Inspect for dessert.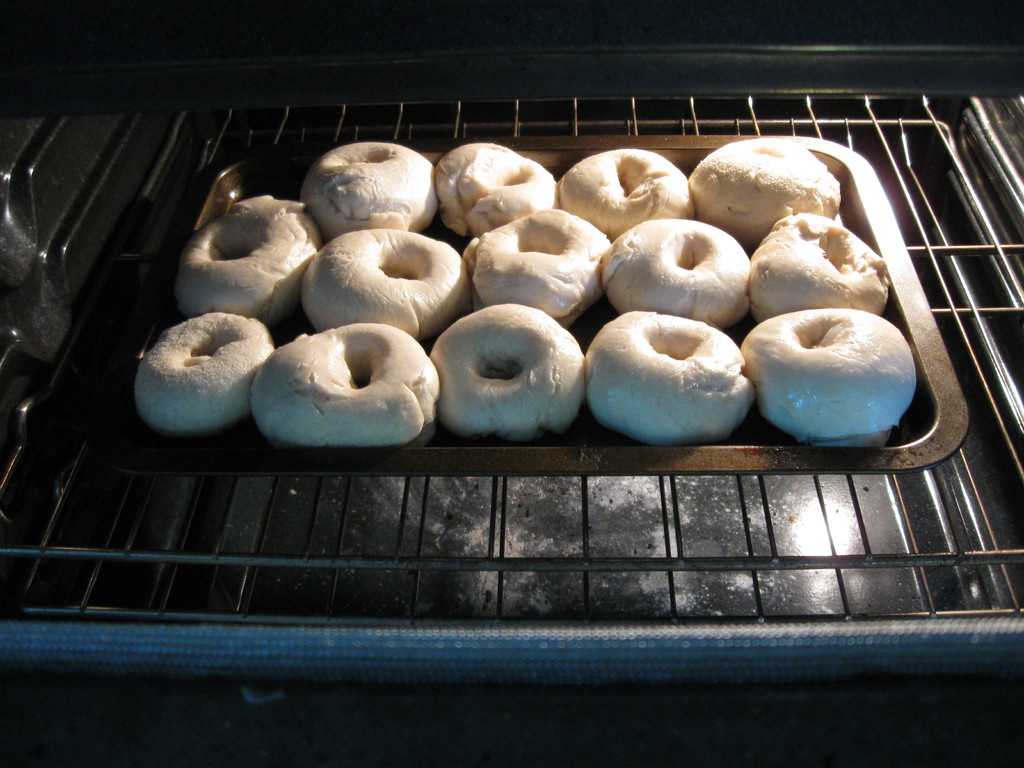
Inspection: detection(428, 298, 589, 438).
